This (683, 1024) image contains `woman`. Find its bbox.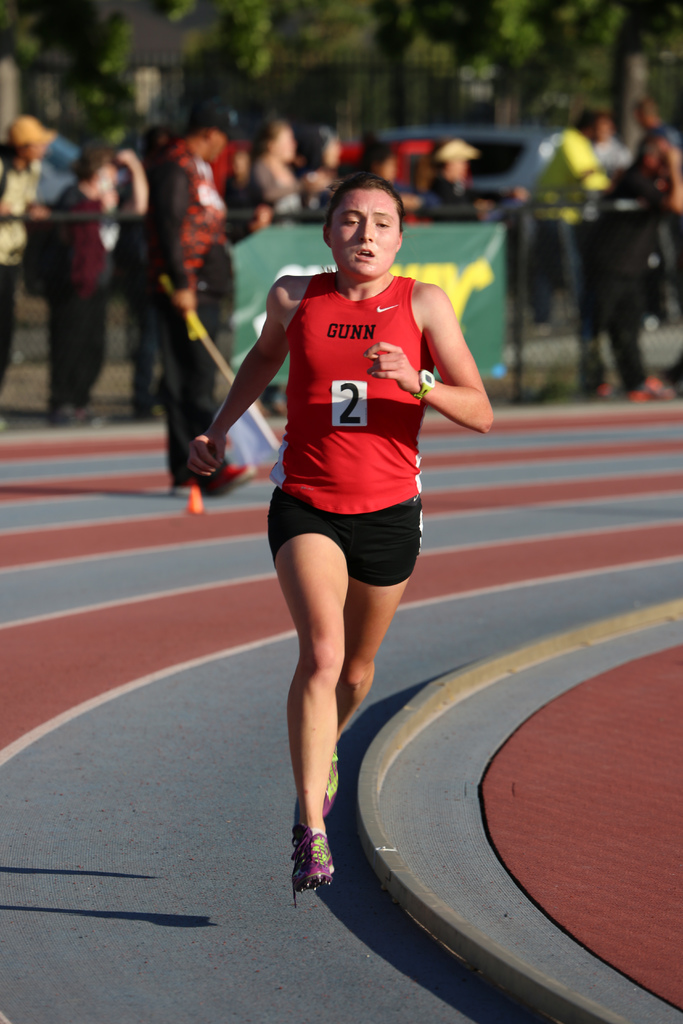
bbox(426, 141, 496, 227).
